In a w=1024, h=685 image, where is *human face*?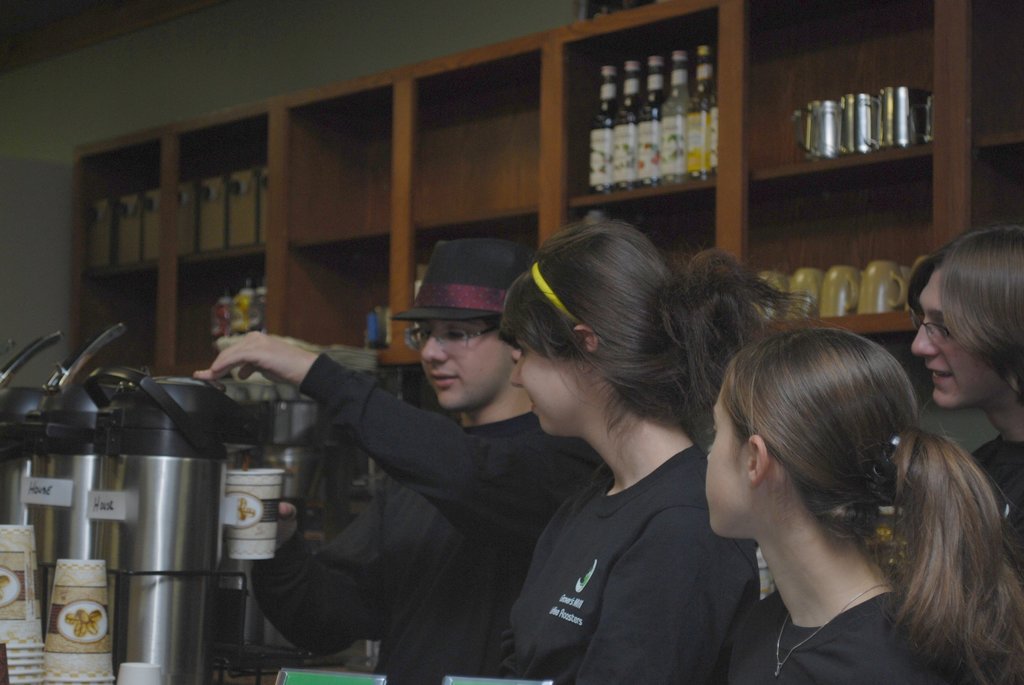
locate(708, 357, 748, 536).
